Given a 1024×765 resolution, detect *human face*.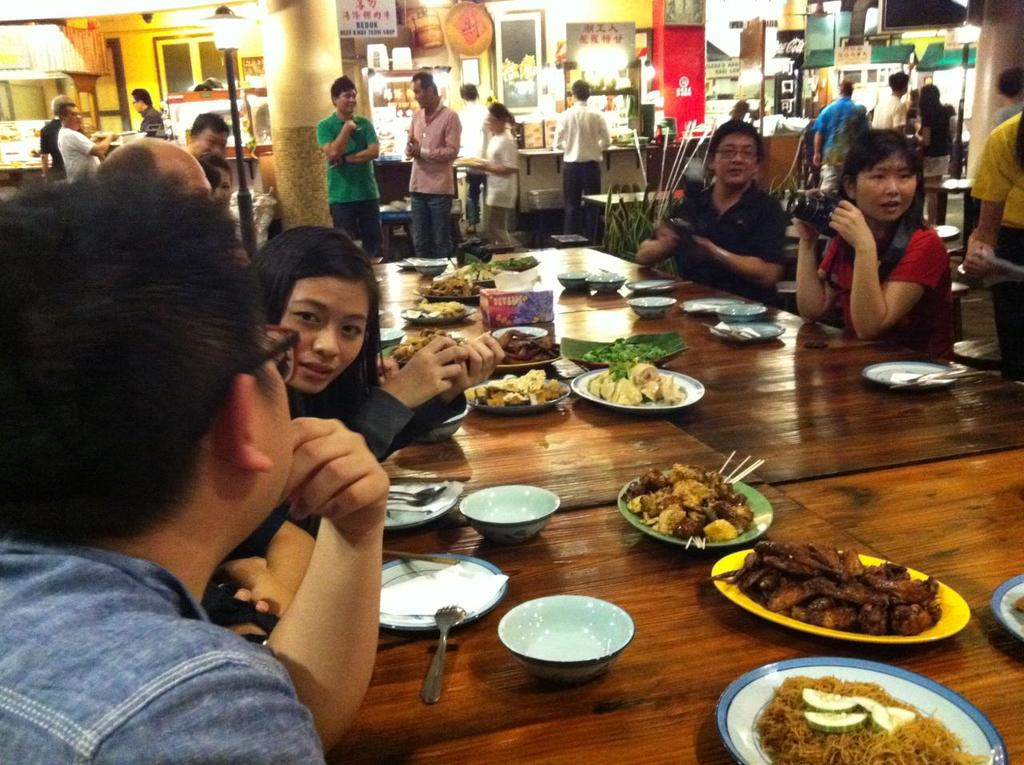
(335,87,357,108).
